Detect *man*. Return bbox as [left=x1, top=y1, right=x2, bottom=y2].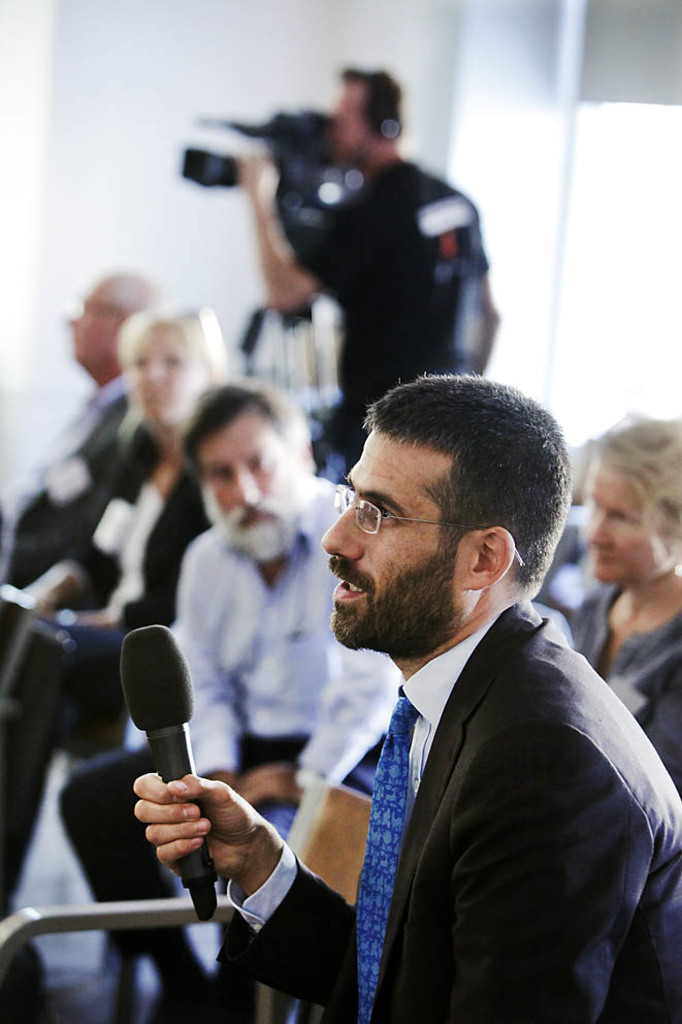
[left=256, top=367, right=660, bottom=1017].
